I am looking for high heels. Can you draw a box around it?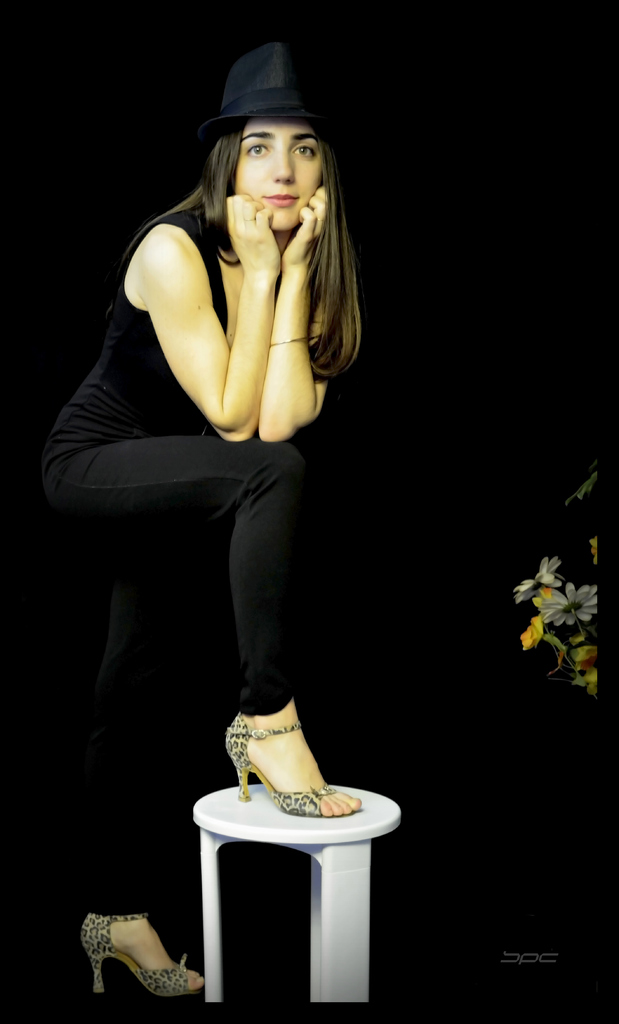
Sure, the bounding box is Rect(70, 913, 203, 1005).
